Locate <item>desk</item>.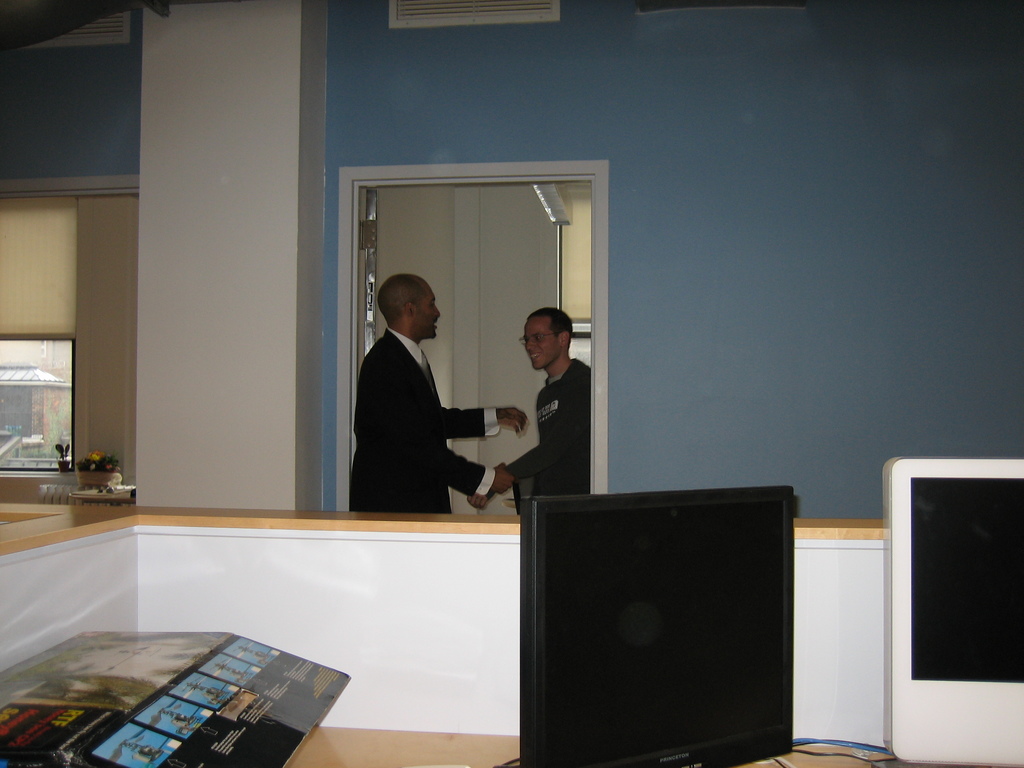
Bounding box: [0, 506, 1023, 767].
